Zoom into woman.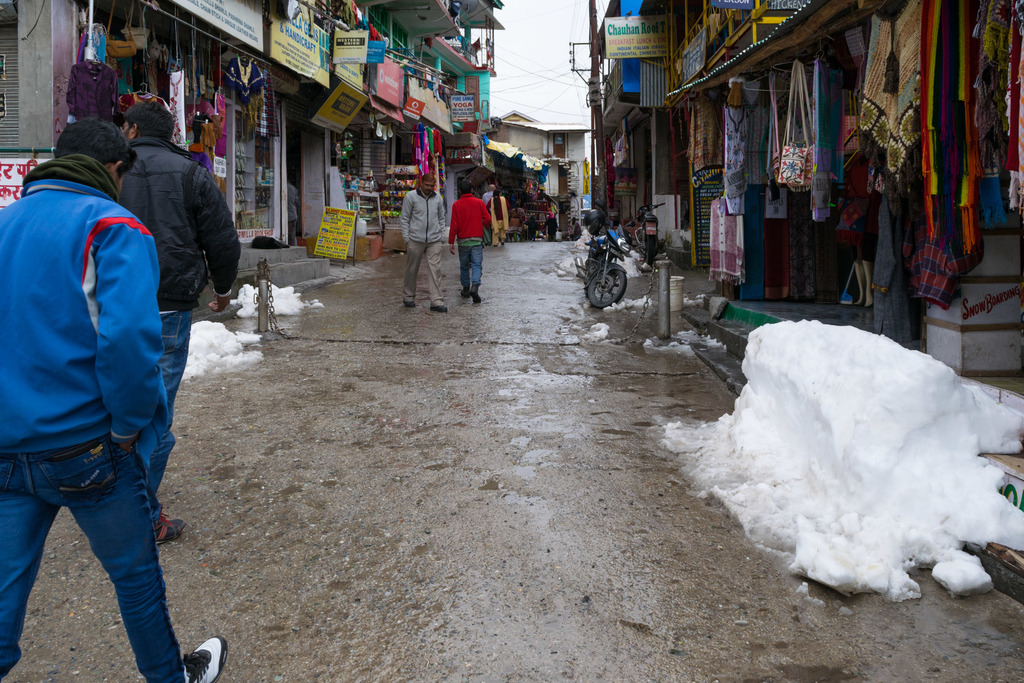
Zoom target: 568:219:582:240.
